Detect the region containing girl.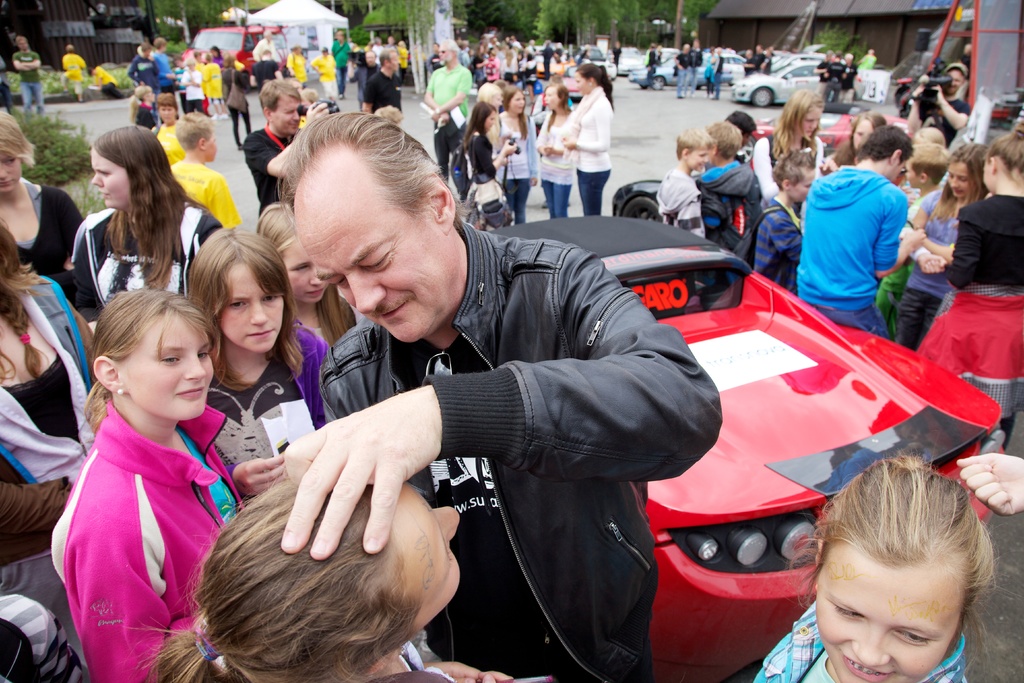
BBox(134, 86, 154, 131).
